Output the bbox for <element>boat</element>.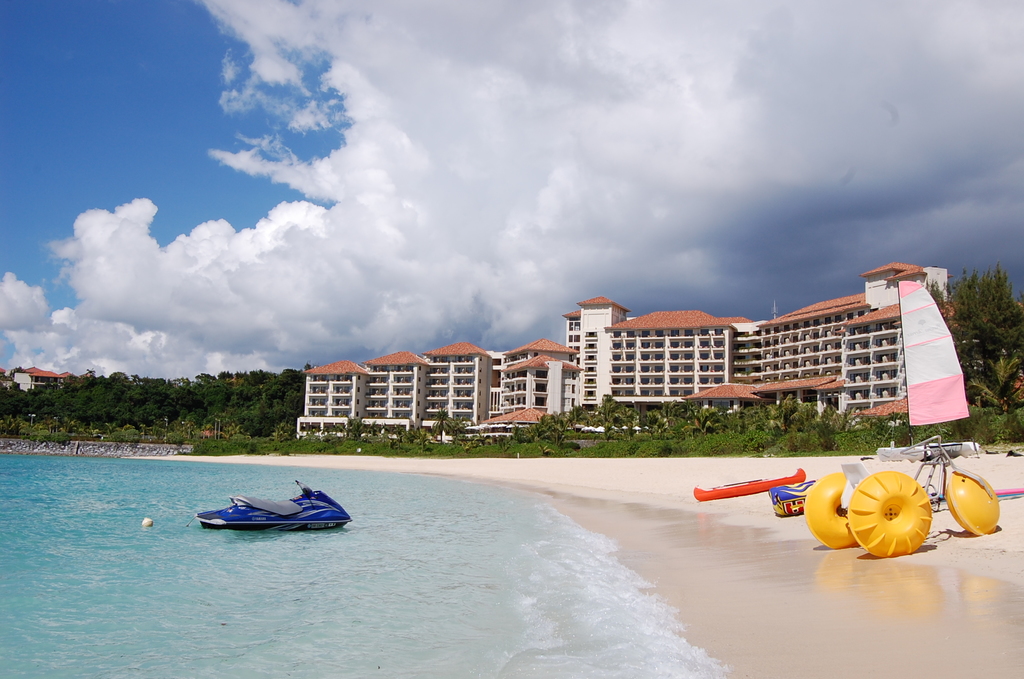
195,485,358,543.
